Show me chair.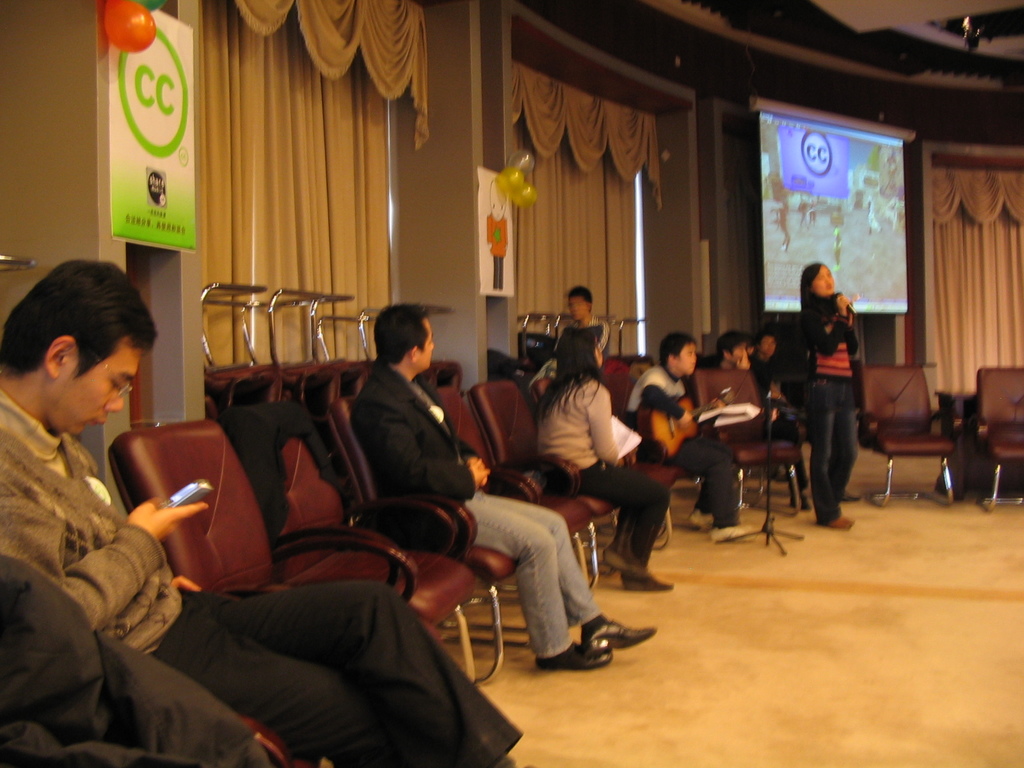
chair is here: 686, 371, 799, 500.
